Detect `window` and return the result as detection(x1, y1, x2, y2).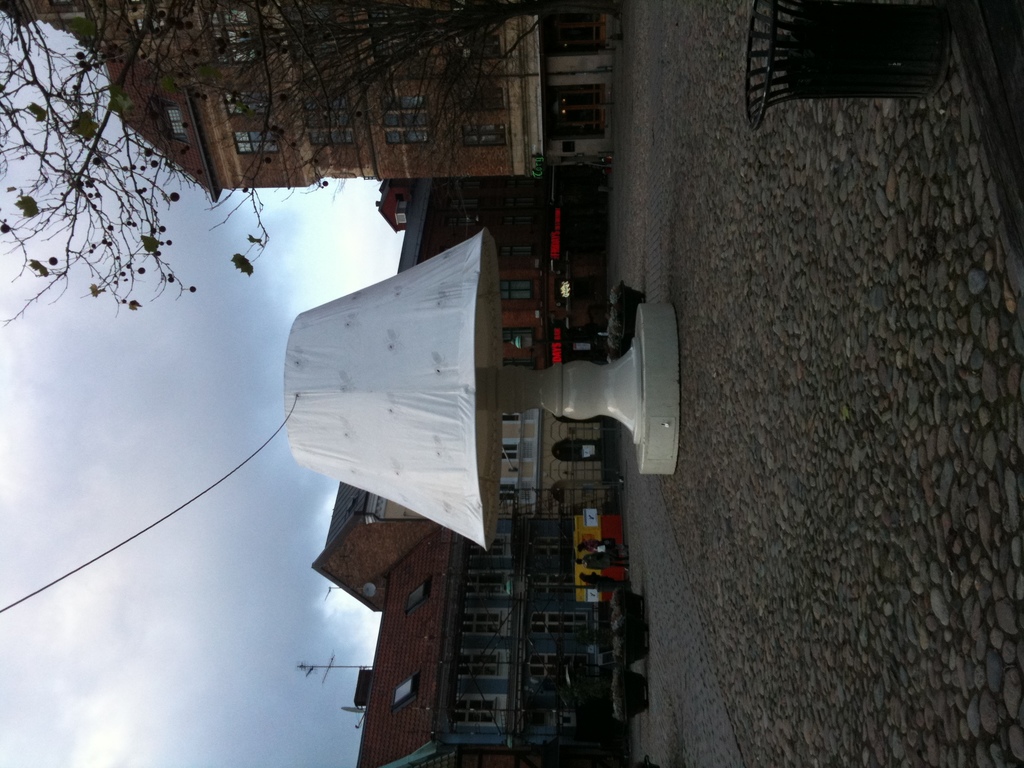
detection(503, 241, 533, 260).
